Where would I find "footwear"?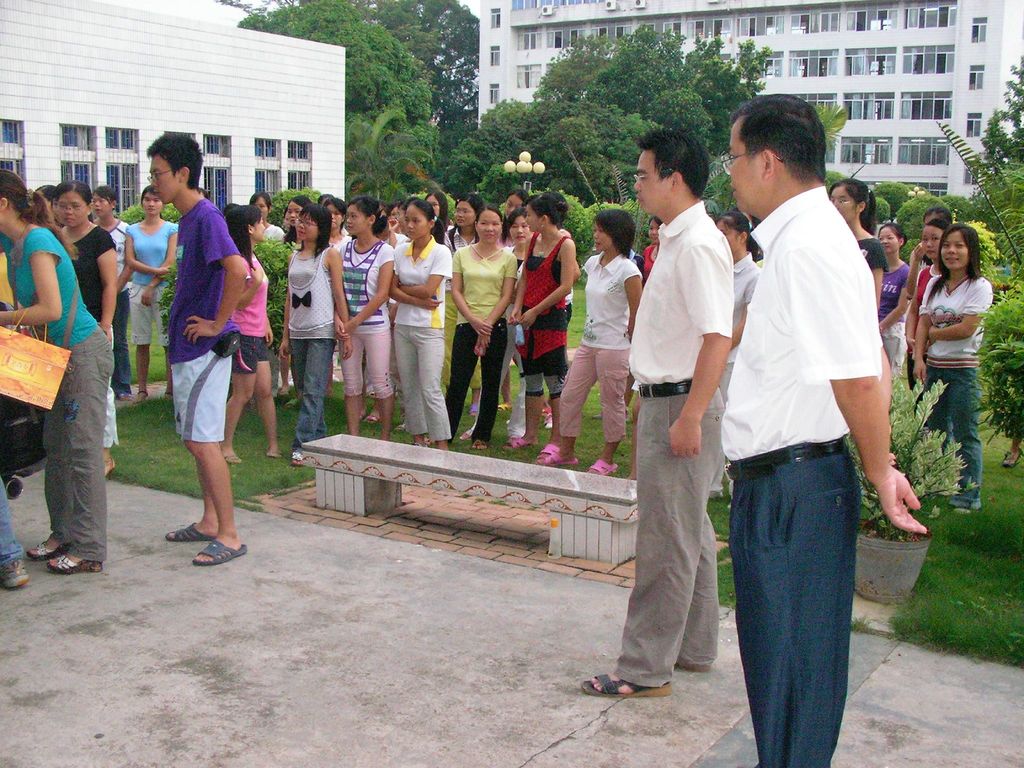
At [0, 557, 29, 590].
